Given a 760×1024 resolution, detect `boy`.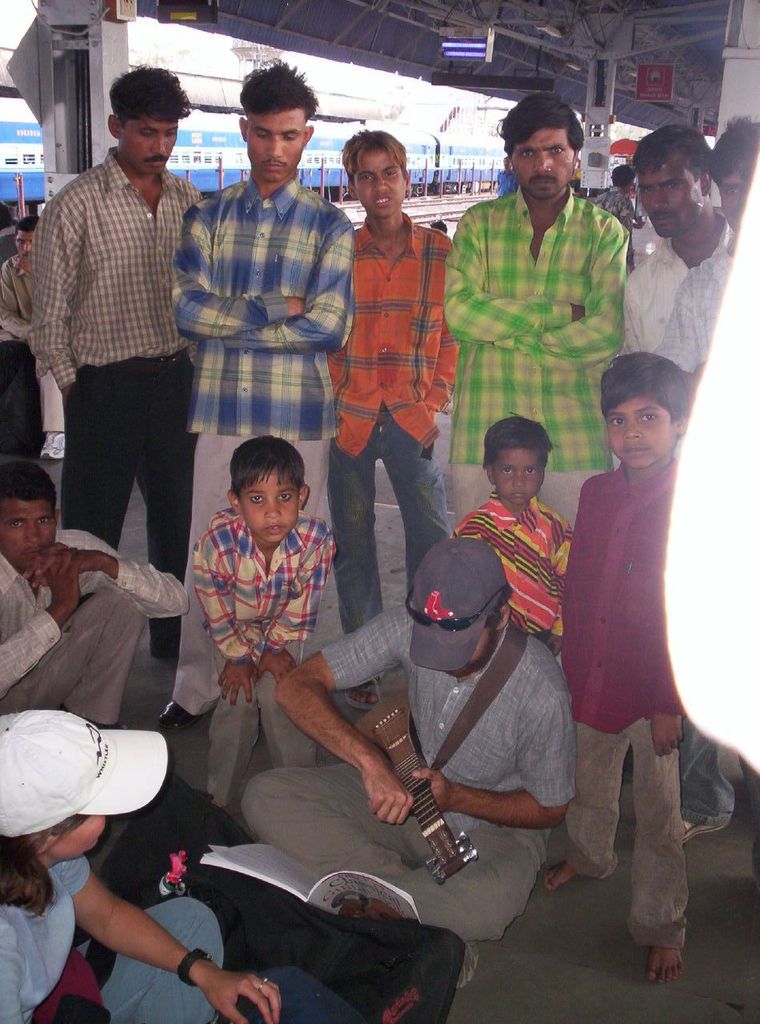
locate(545, 351, 686, 981).
